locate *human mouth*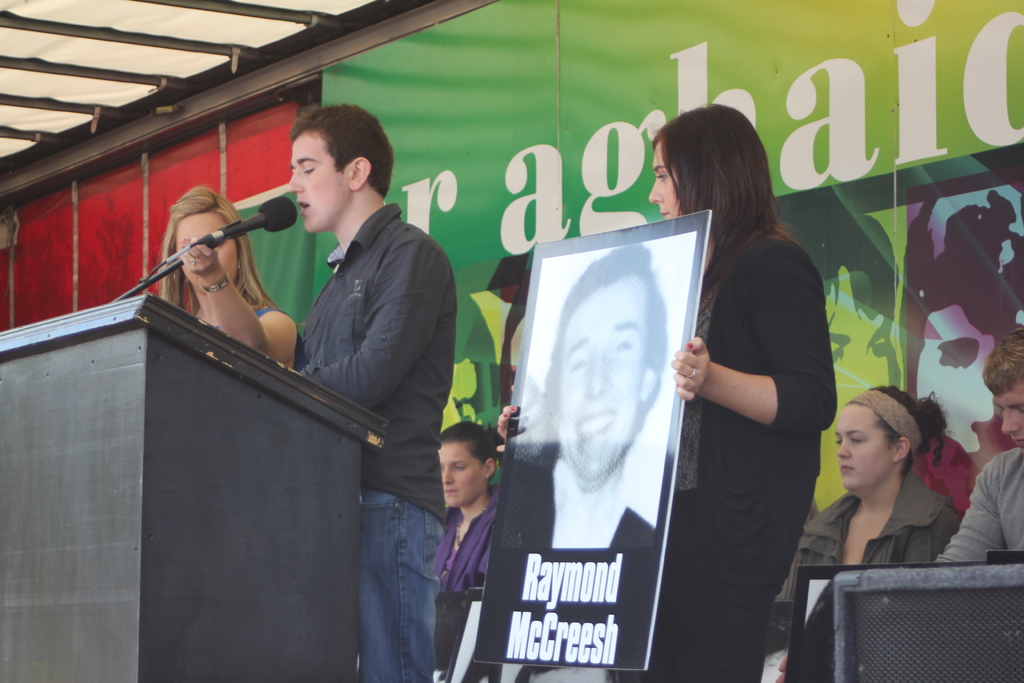
443,487,459,497
